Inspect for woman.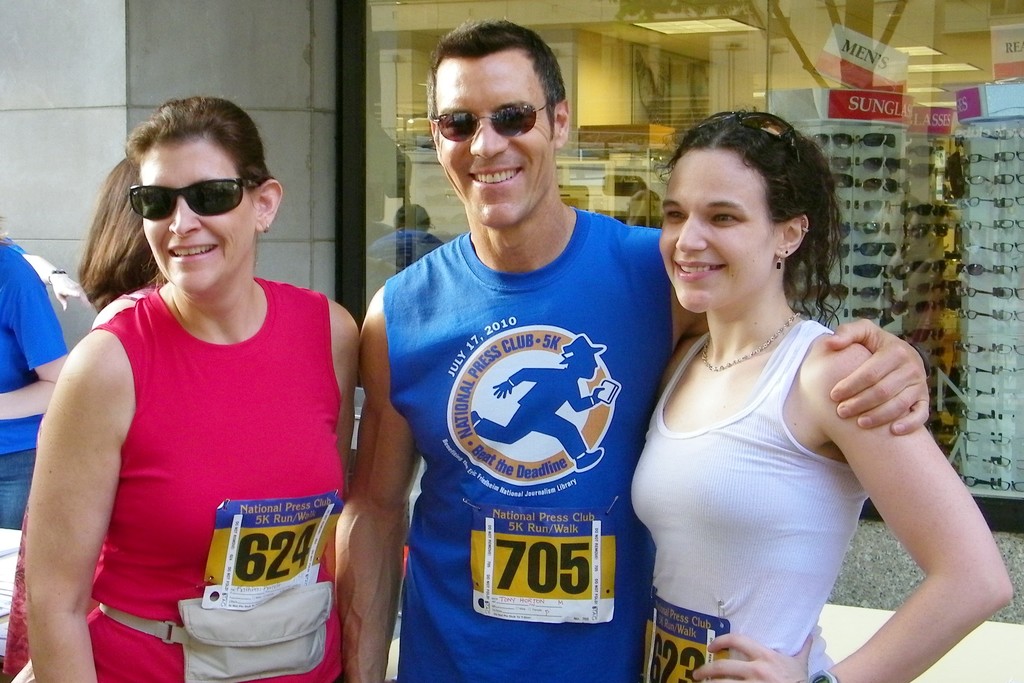
Inspection: (x1=630, y1=107, x2=1014, y2=680).
